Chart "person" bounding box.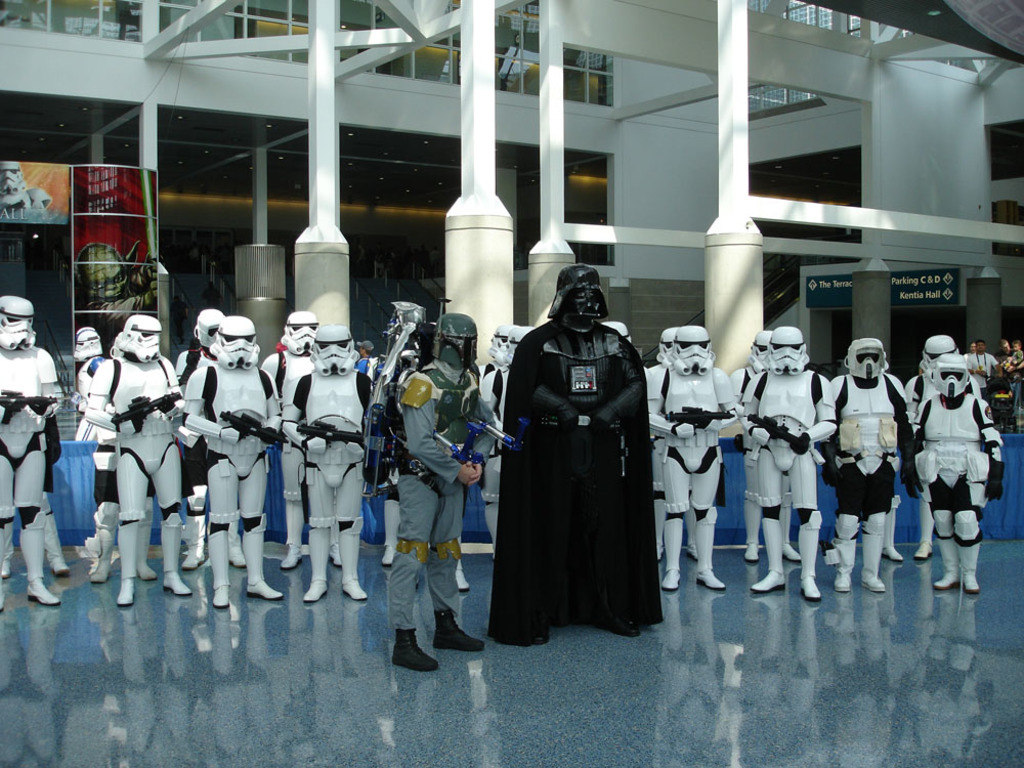
Charted: 488,253,654,664.
